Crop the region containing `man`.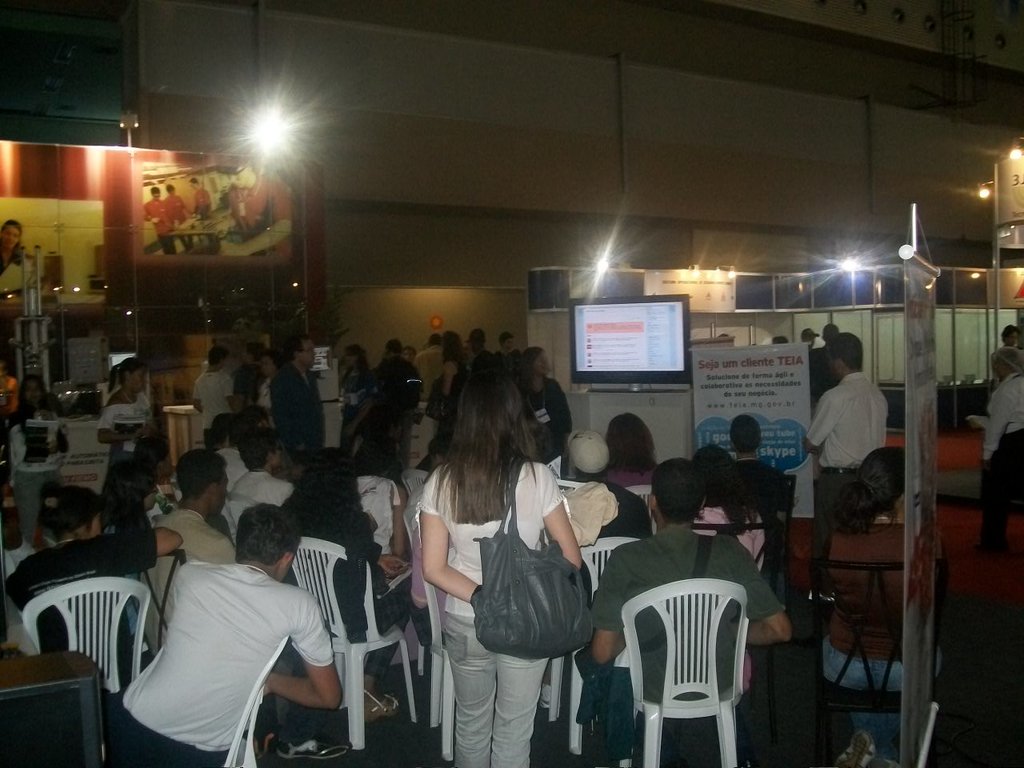
Crop region: left=269, top=331, right=333, bottom=469.
